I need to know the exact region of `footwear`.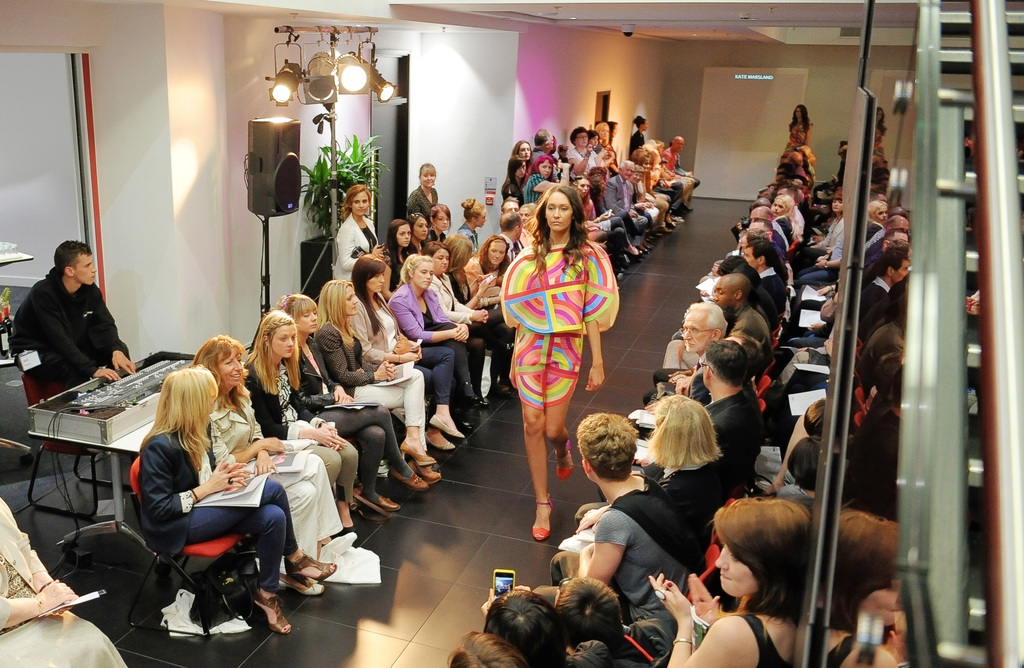
Region: 335,500,360,535.
